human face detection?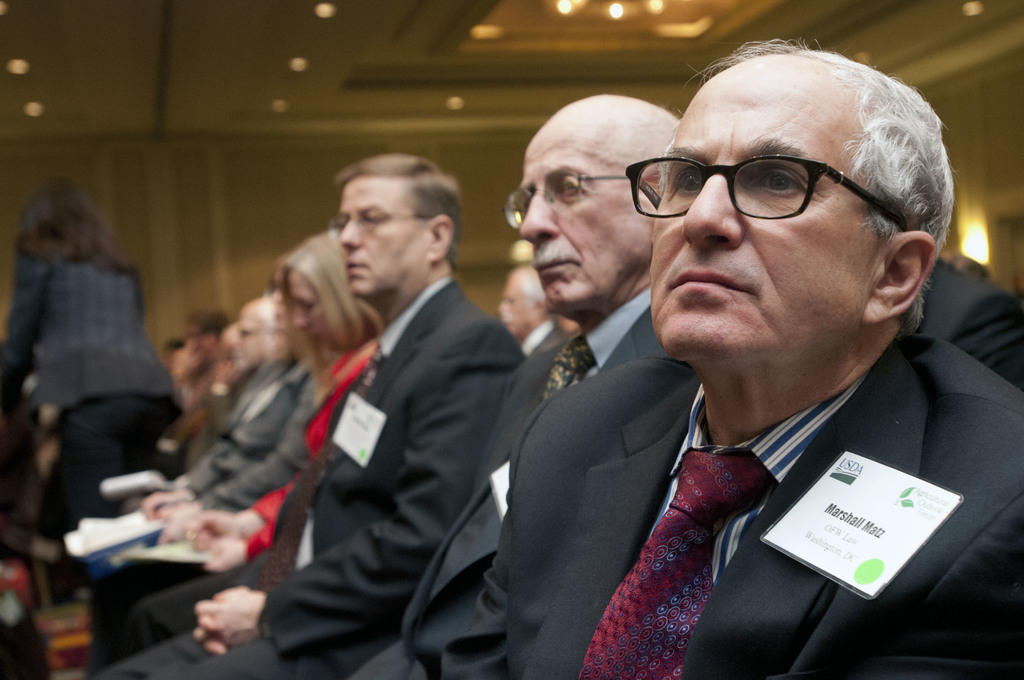
bbox=[652, 54, 855, 355]
